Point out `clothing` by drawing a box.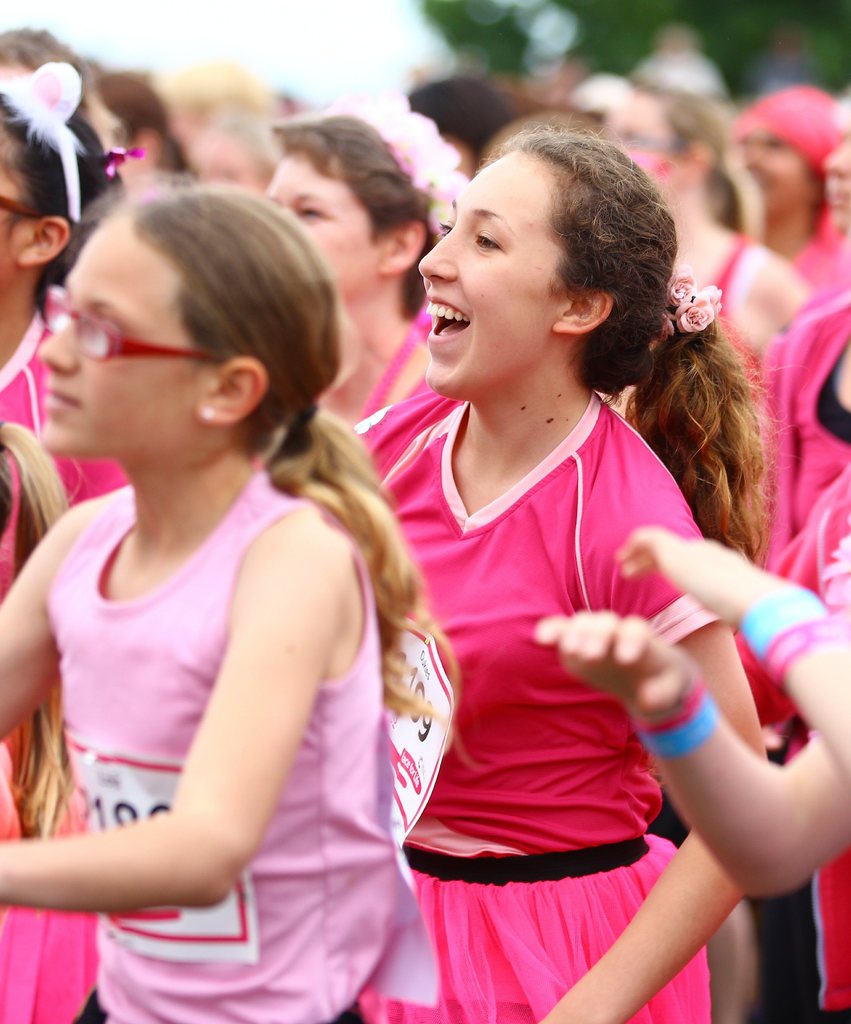
0,314,140,1023.
